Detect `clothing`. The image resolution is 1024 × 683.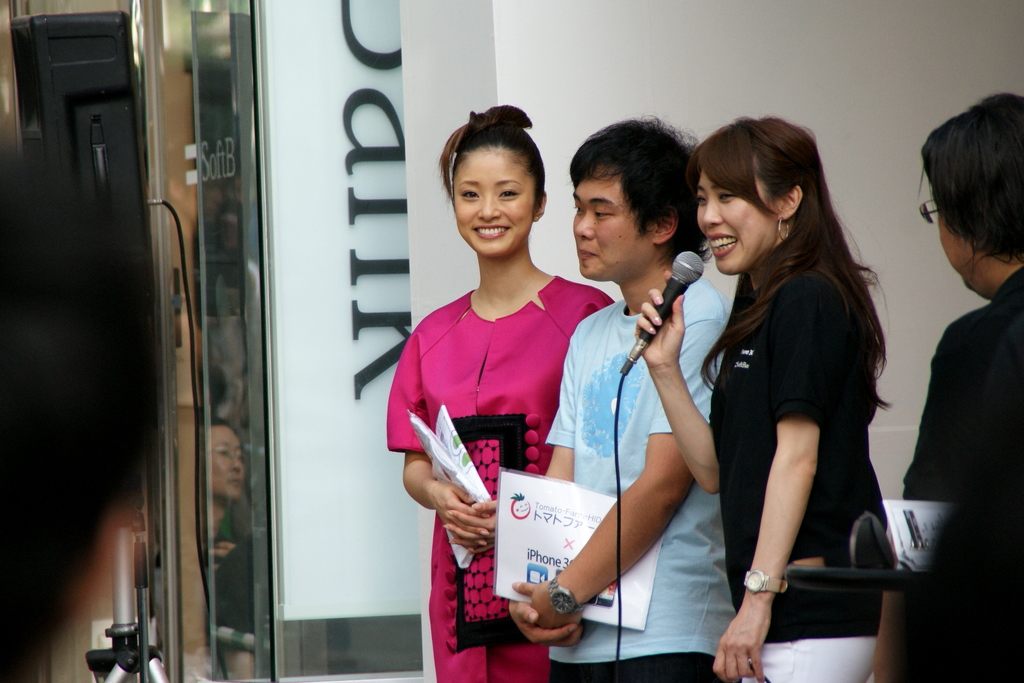
[708, 267, 886, 682].
